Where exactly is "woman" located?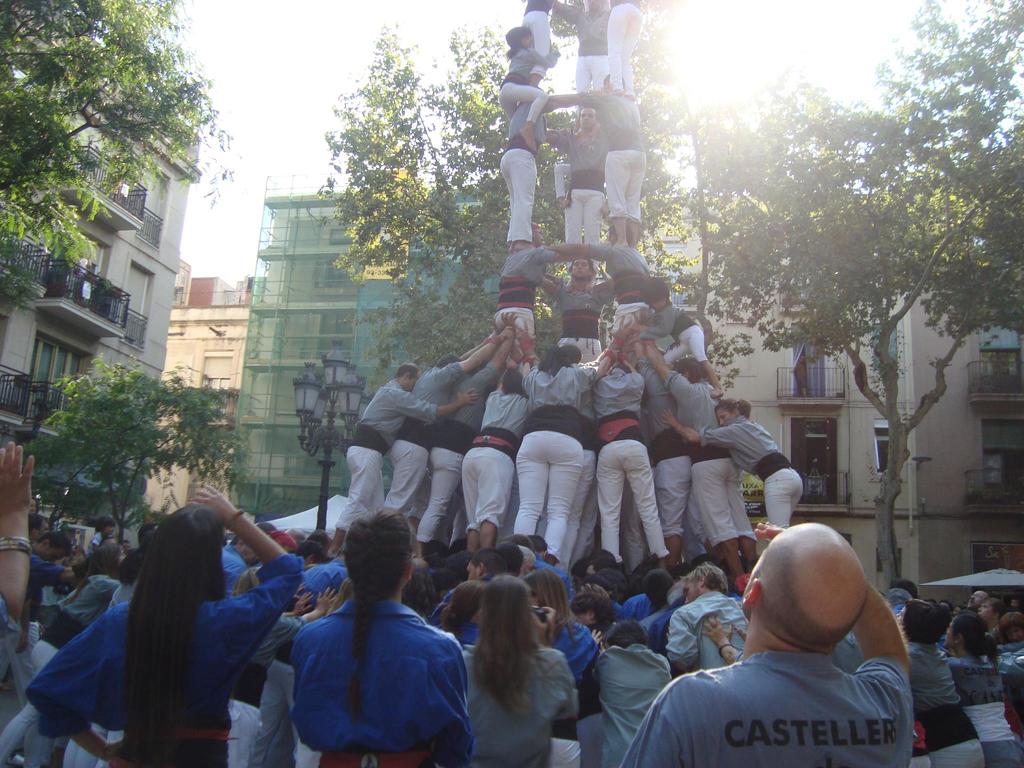
Its bounding box is bbox=[662, 396, 806, 545].
